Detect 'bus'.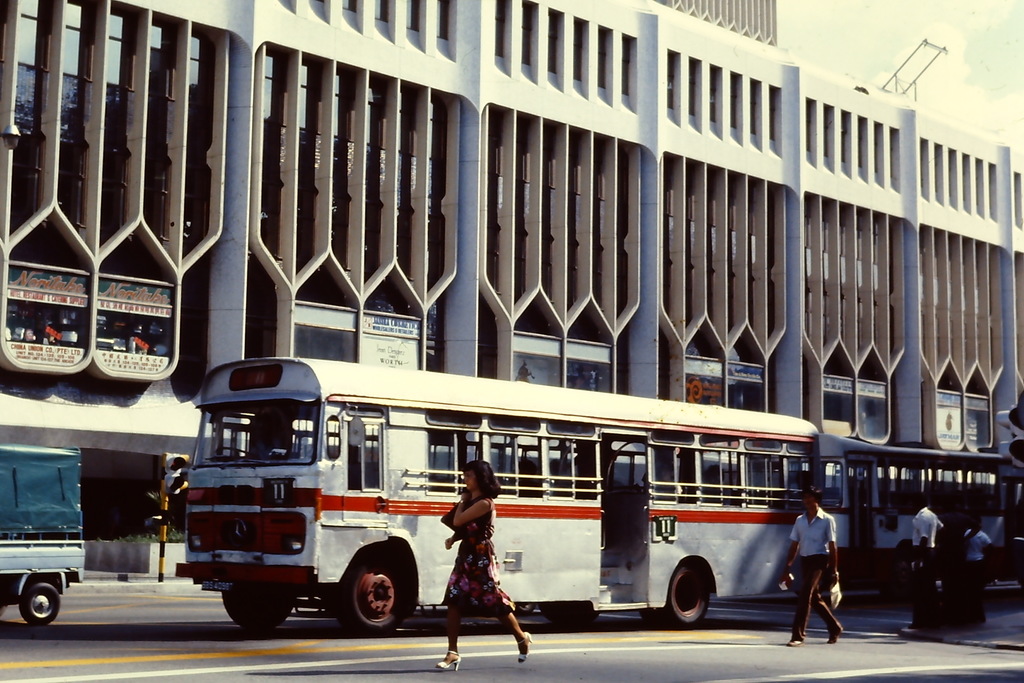
Detected at 820/440/1020/593.
